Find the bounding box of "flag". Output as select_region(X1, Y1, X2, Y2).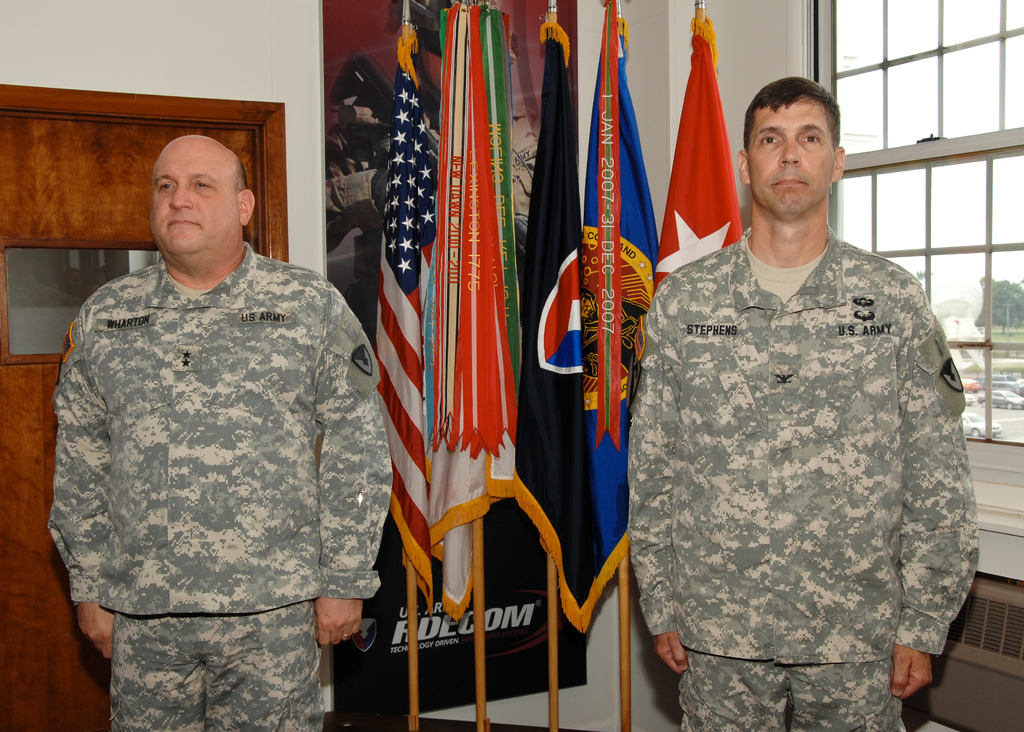
select_region(427, 3, 515, 629).
